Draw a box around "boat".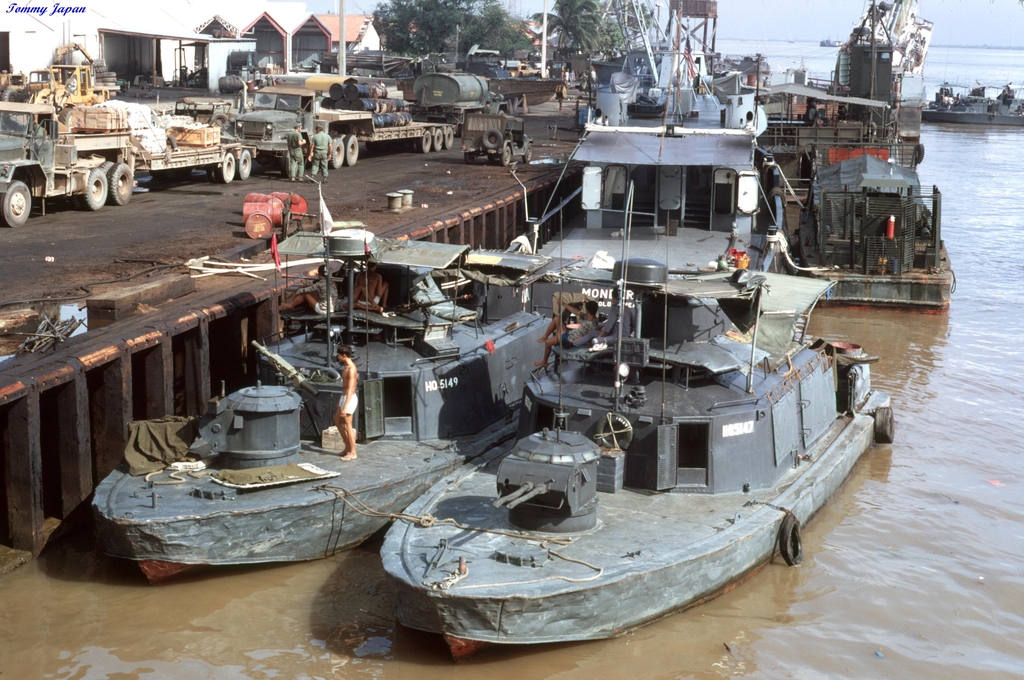
530,0,782,285.
